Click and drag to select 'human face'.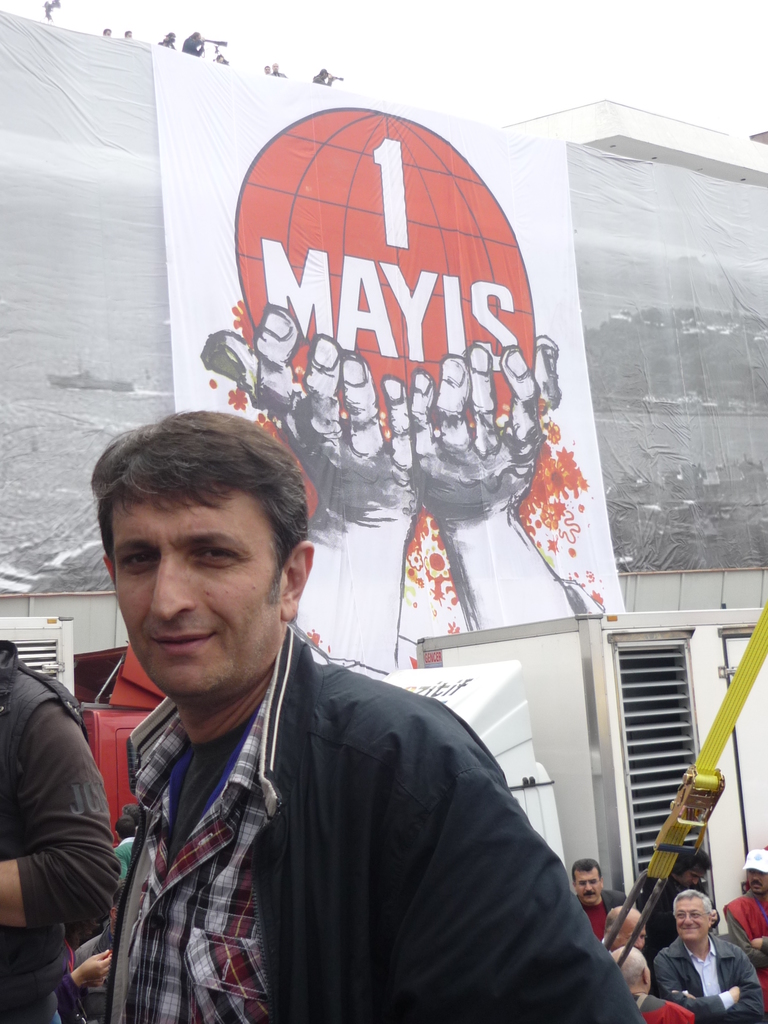
Selection: crop(576, 868, 607, 898).
